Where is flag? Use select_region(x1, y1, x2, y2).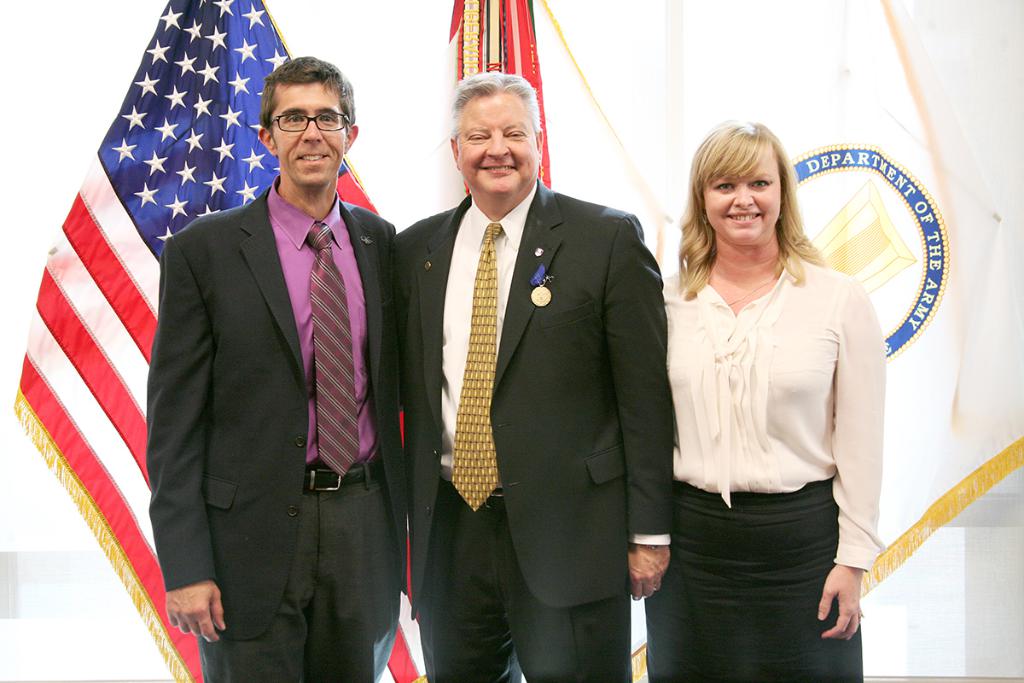
select_region(385, 0, 680, 682).
